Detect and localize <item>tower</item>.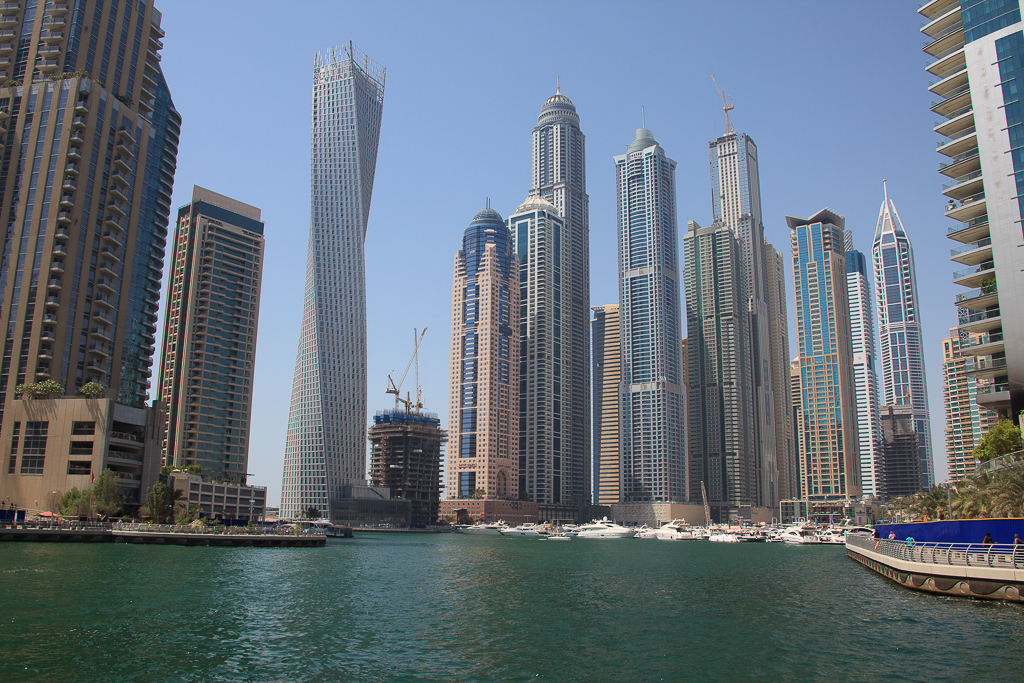
Localized at {"x1": 242, "y1": 0, "x2": 399, "y2": 501}.
